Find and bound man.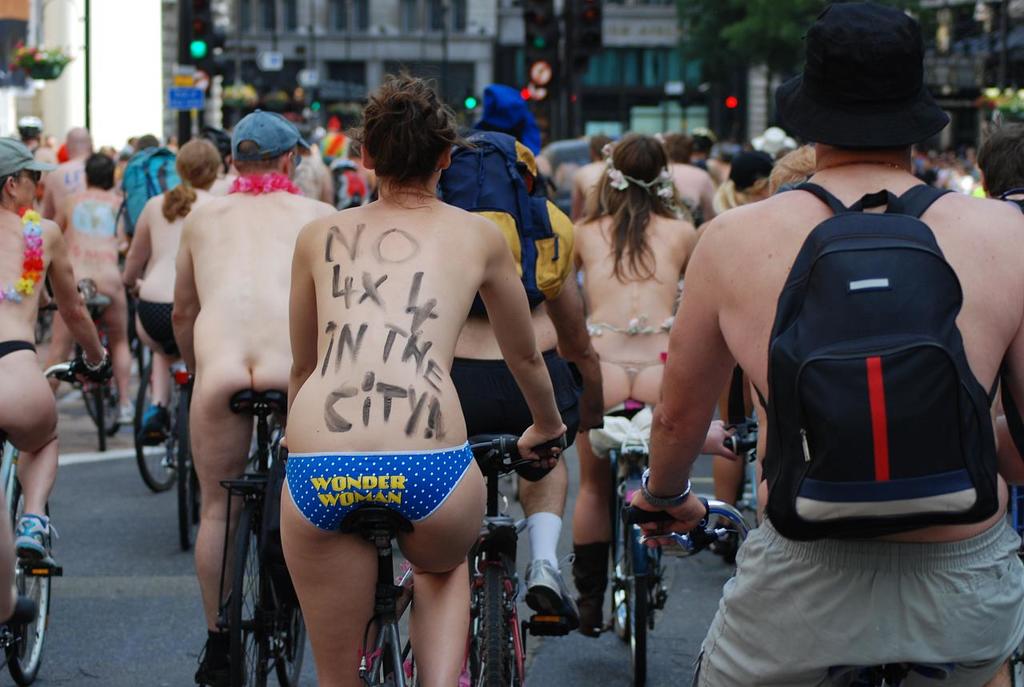
Bound: <bbox>567, 134, 615, 227</bbox>.
